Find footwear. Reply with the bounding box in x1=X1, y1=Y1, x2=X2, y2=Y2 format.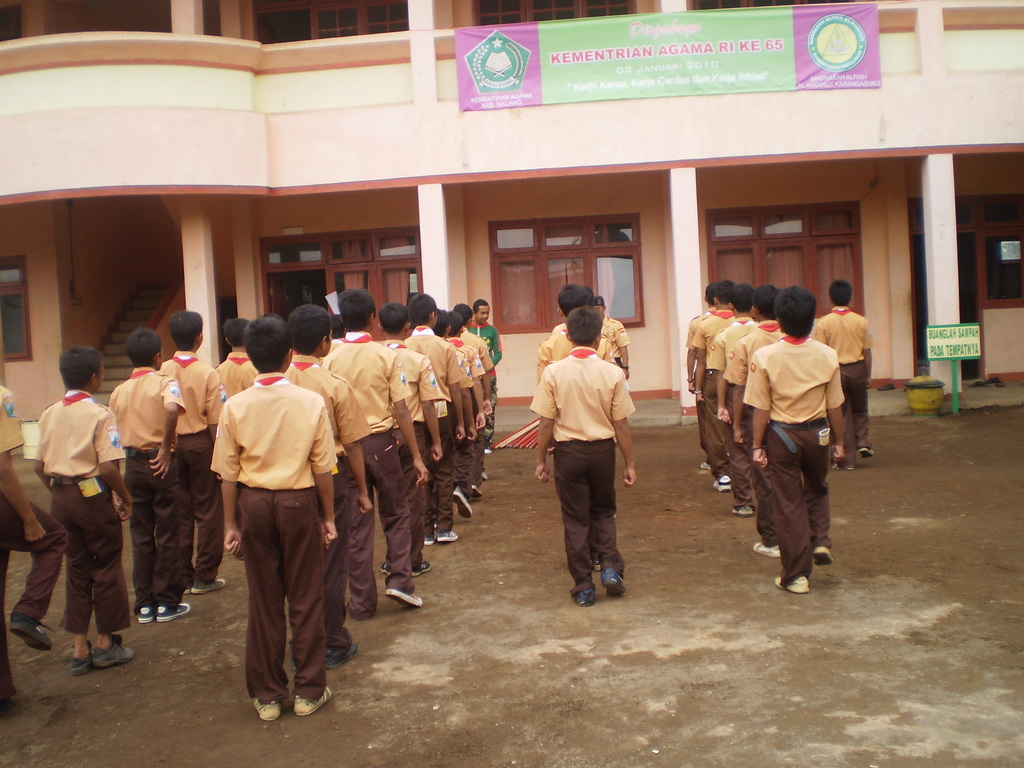
x1=160, y1=604, x2=189, y2=622.
